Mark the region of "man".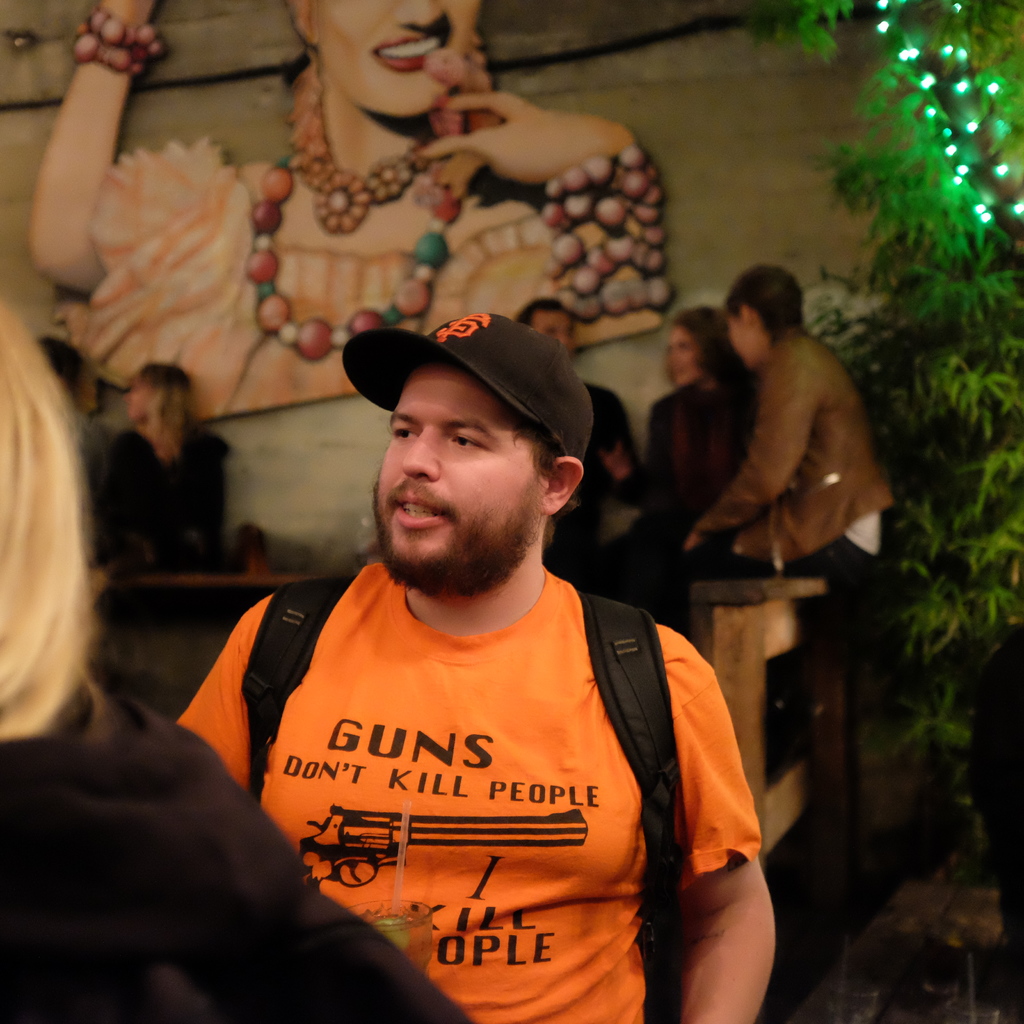
Region: (183,284,788,1021).
